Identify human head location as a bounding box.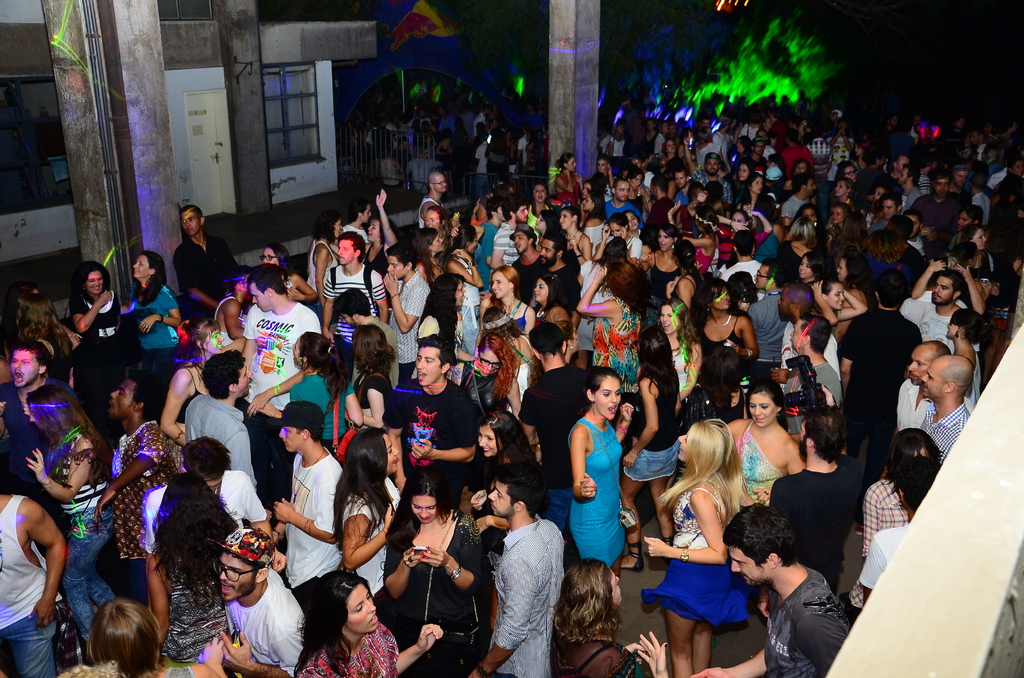
select_region(737, 161, 753, 184).
